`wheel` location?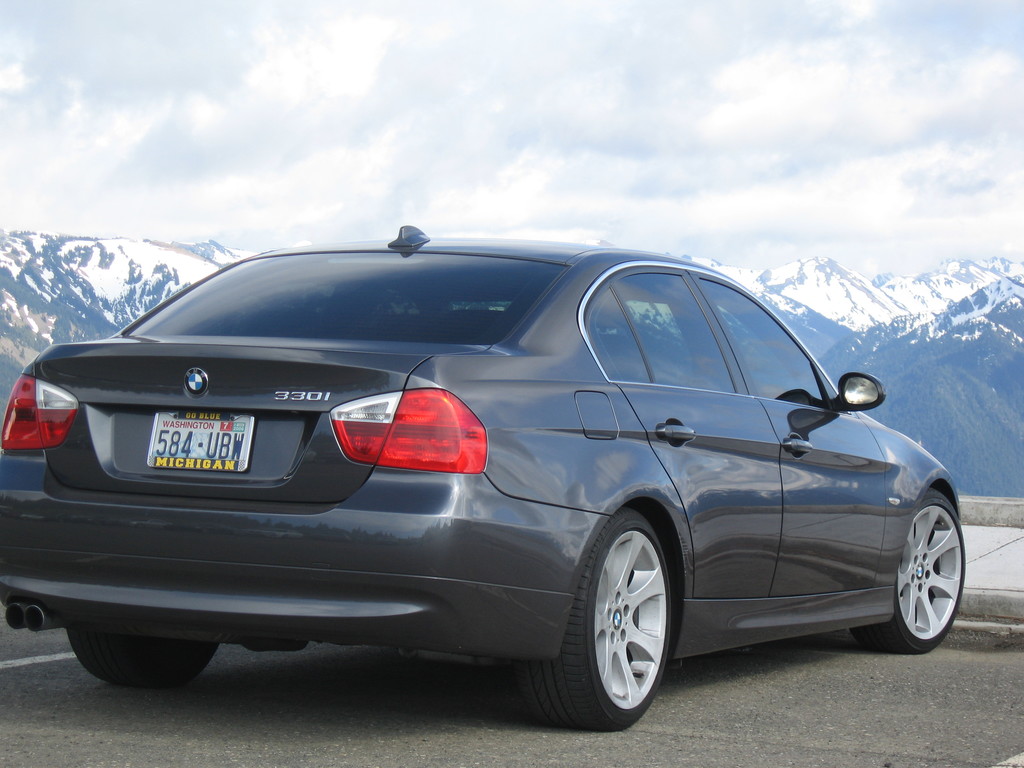
region(851, 491, 965, 655)
